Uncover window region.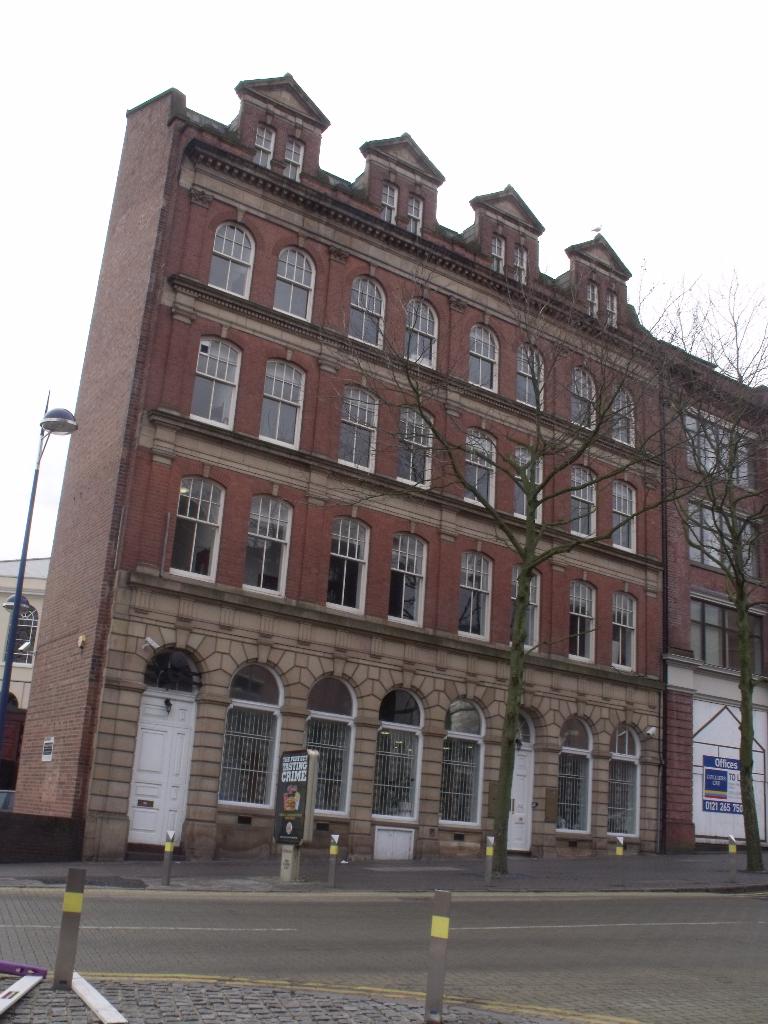
Uncovered: <bbox>405, 300, 436, 369</bbox>.
